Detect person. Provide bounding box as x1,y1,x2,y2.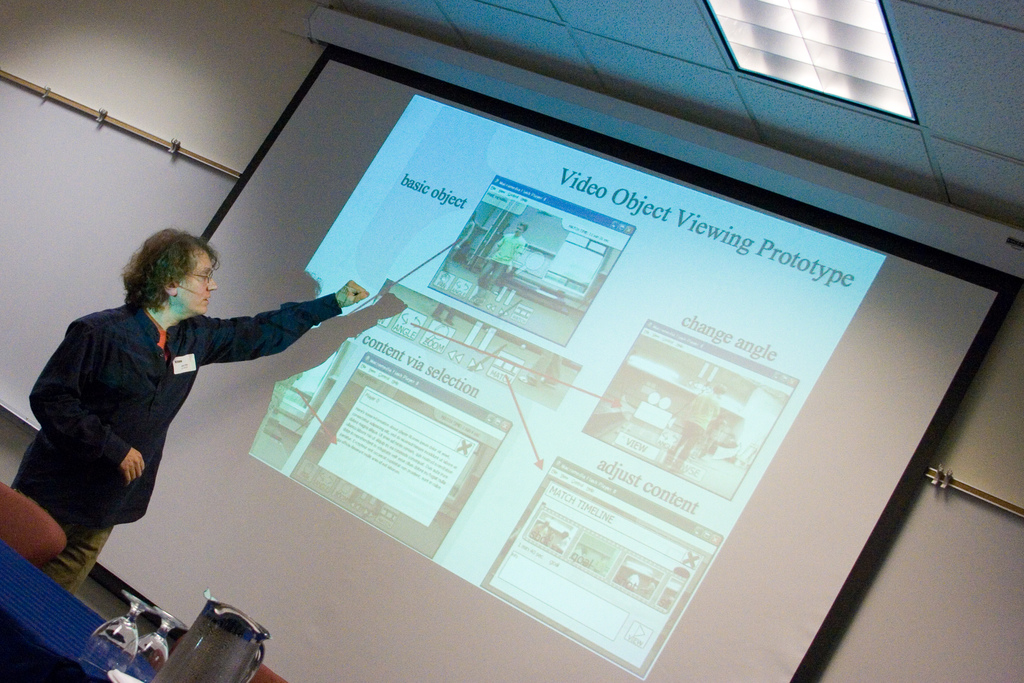
664,384,724,470.
